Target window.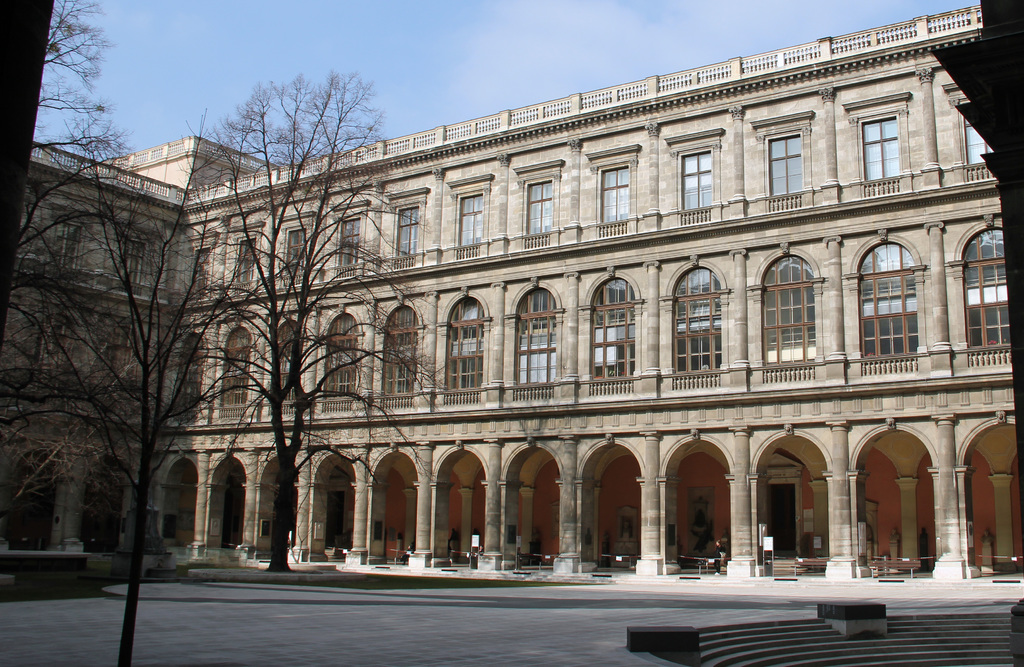
Target region: 319:313:360:411.
